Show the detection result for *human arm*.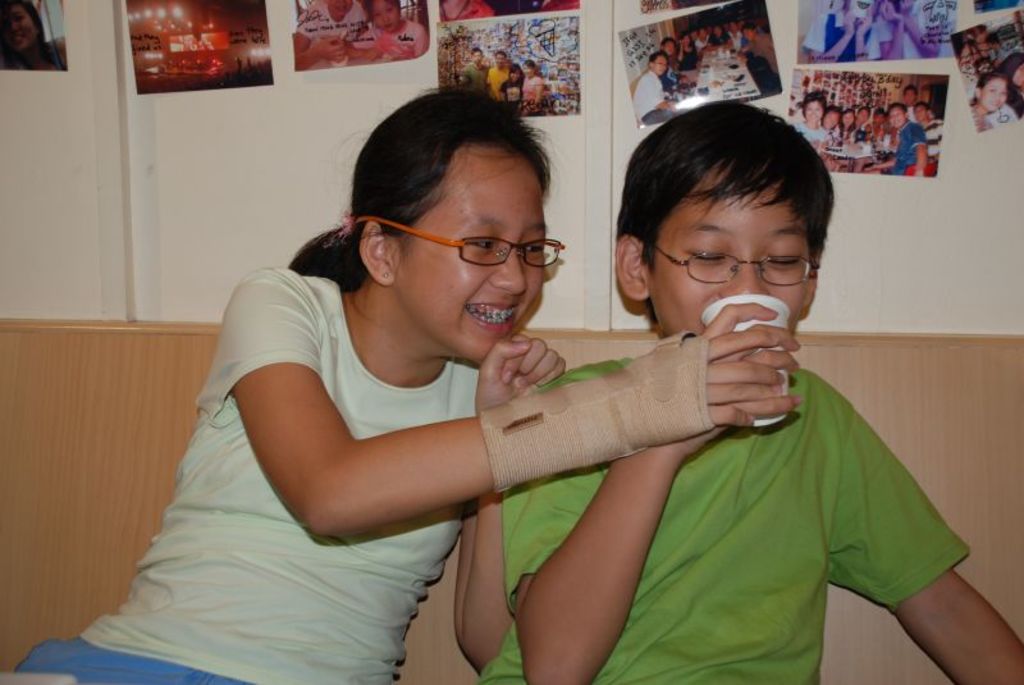
[left=911, top=123, right=929, bottom=179].
